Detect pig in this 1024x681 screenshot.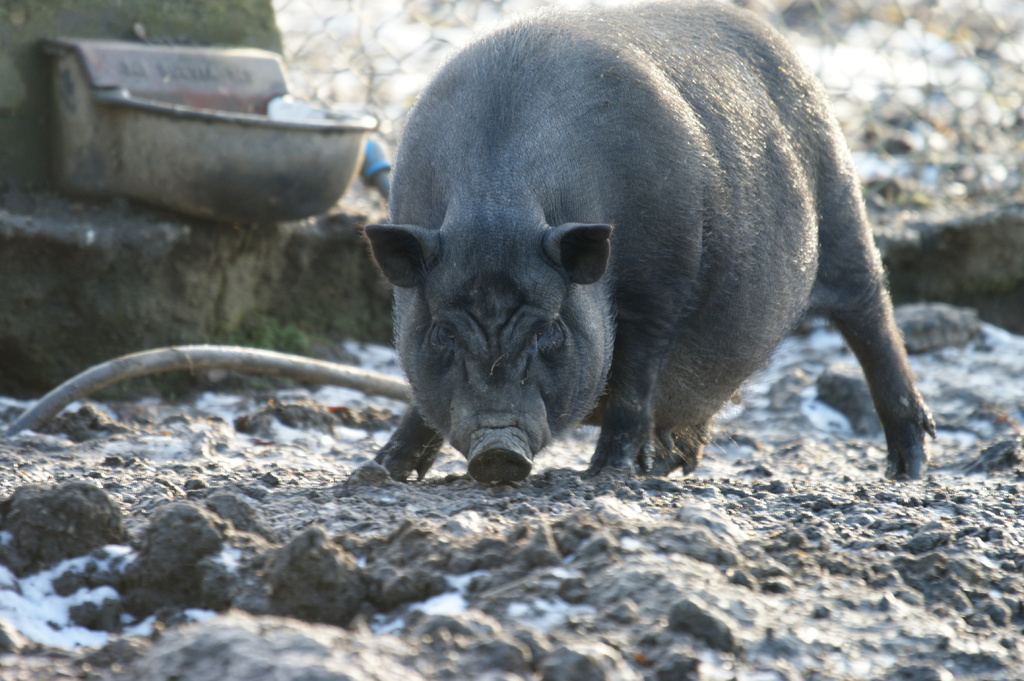
Detection: x1=359, y1=0, x2=935, y2=482.
